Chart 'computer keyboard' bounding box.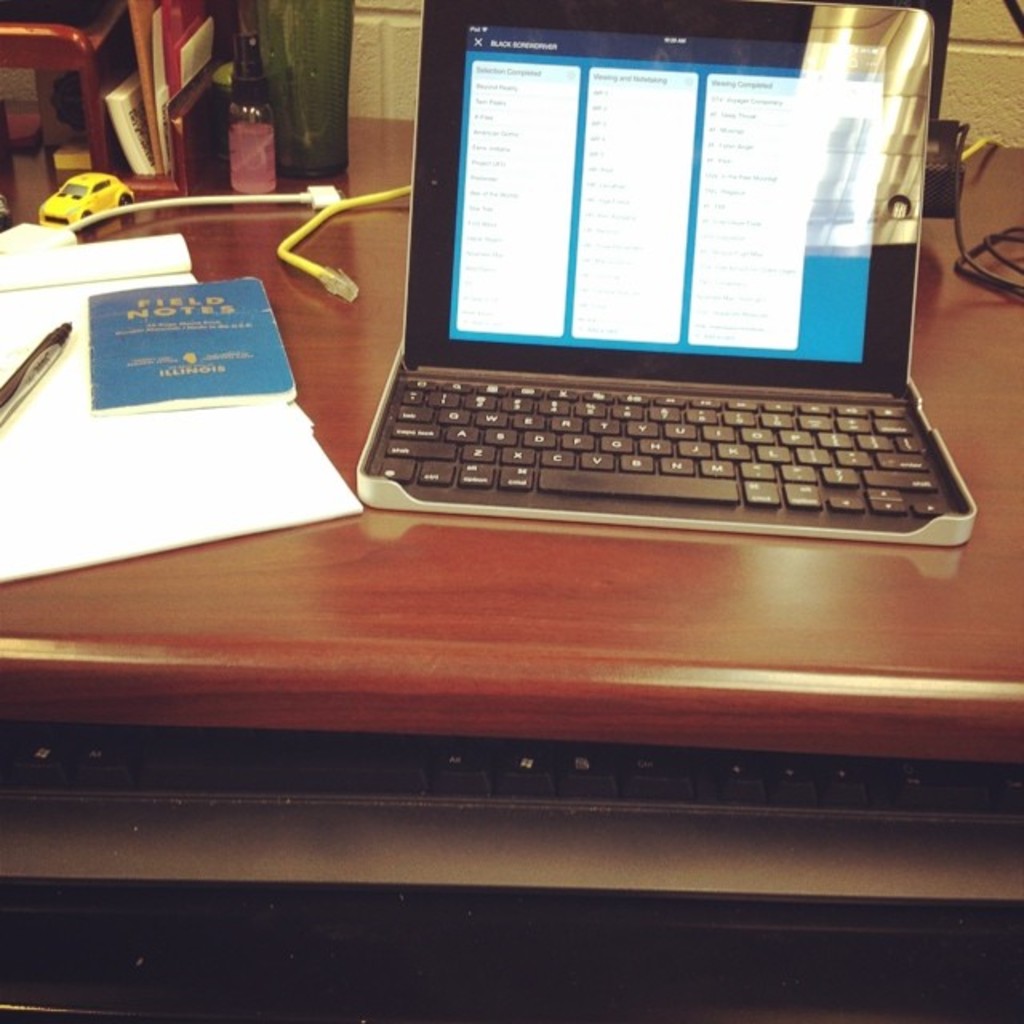
Charted: x1=373 y1=378 x2=955 y2=518.
